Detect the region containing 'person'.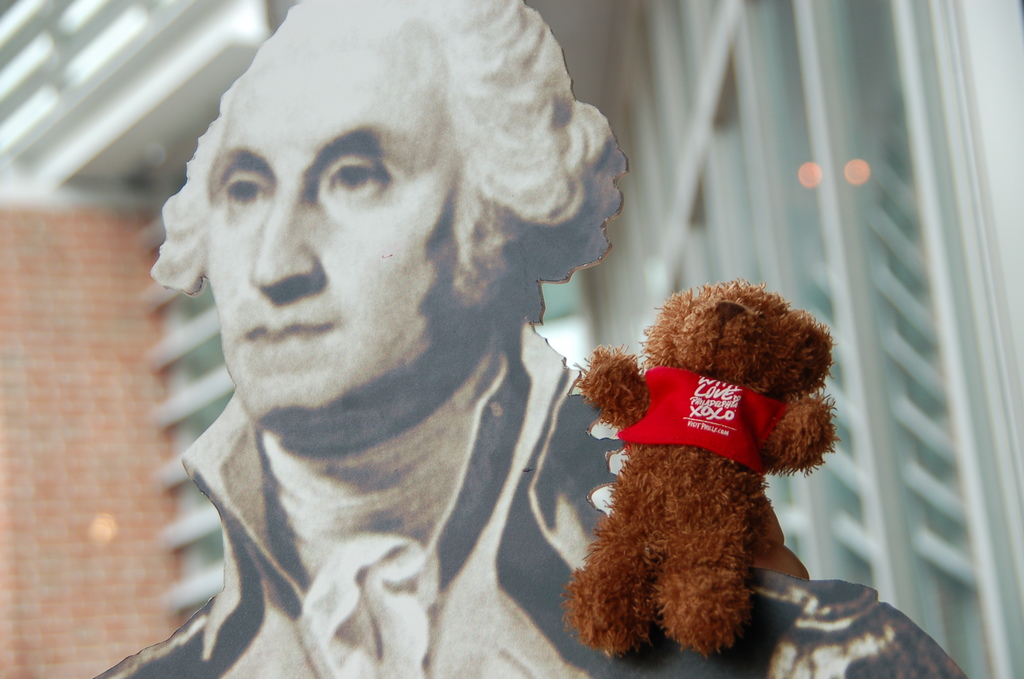
box(58, 0, 982, 678).
